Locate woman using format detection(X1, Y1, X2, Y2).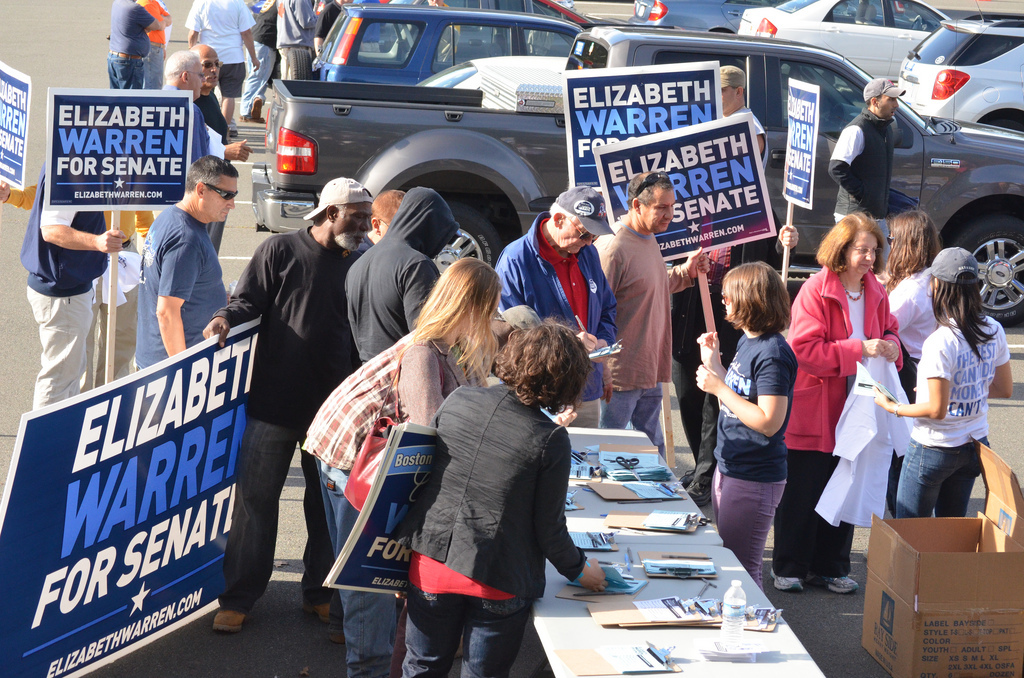
detection(694, 259, 799, 596).
